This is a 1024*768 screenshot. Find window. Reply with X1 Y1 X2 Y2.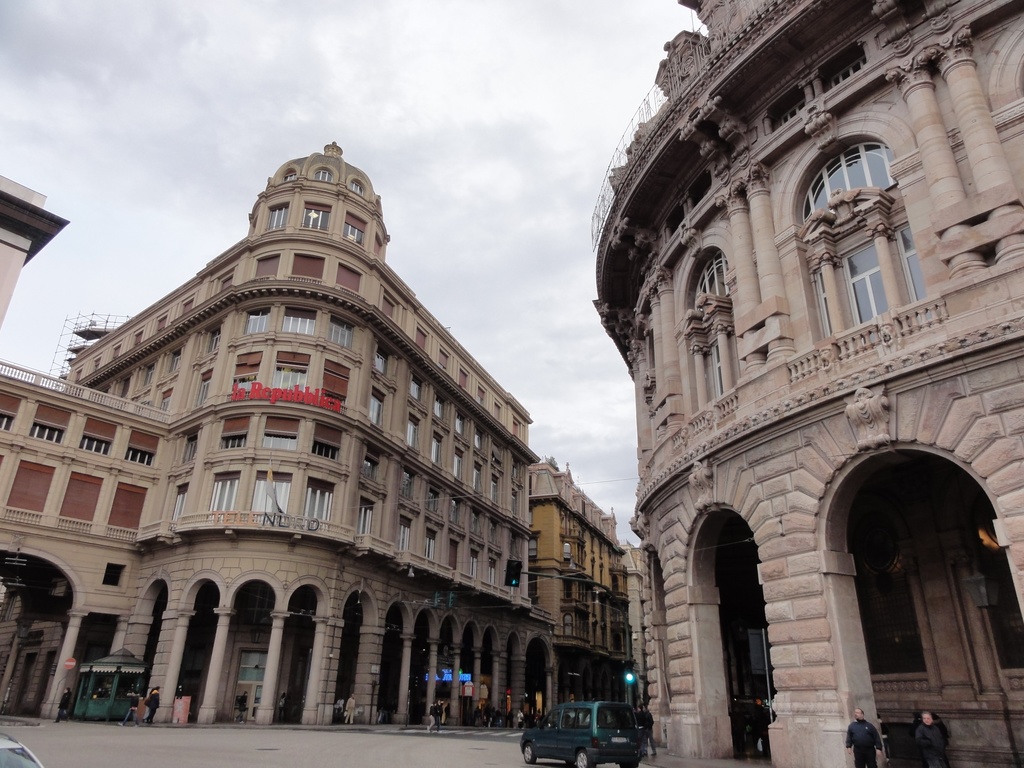
430 429 445 468.
